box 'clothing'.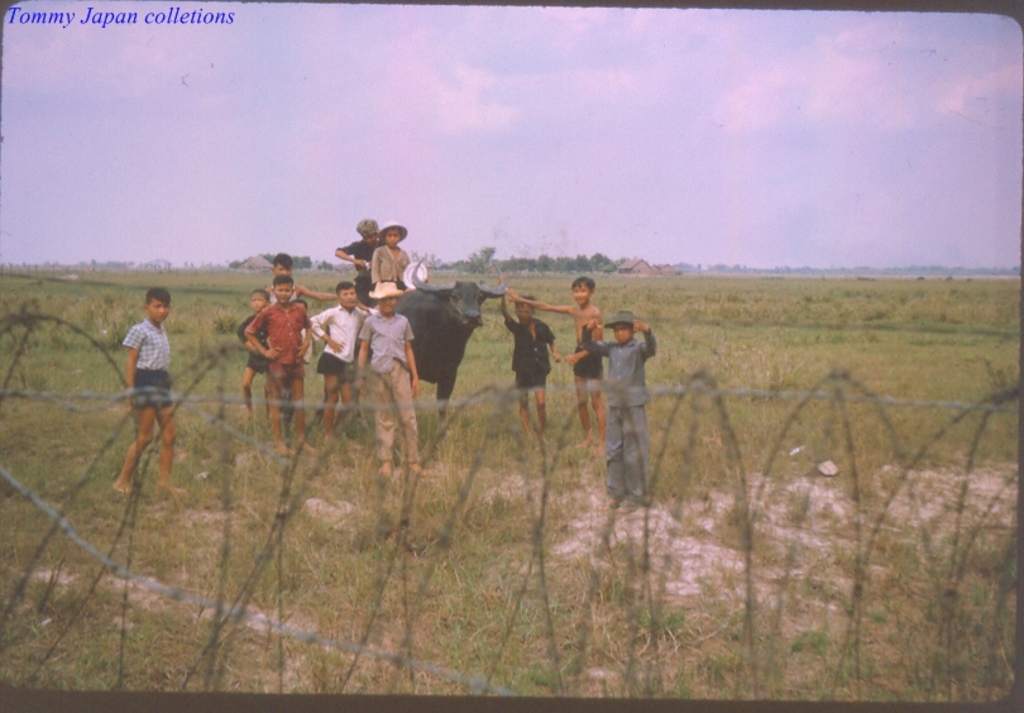
[x1=229, y1=311, x2=268, y2=377].
